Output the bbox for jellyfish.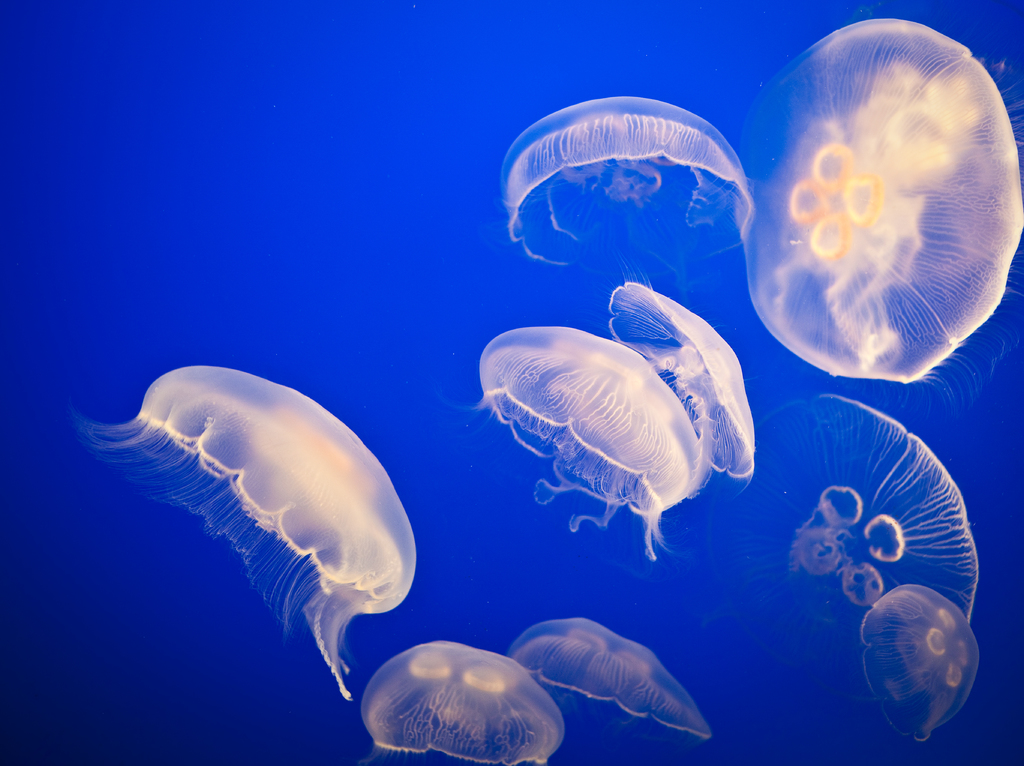
(left=508, top=612, right=717, bottom=747).
